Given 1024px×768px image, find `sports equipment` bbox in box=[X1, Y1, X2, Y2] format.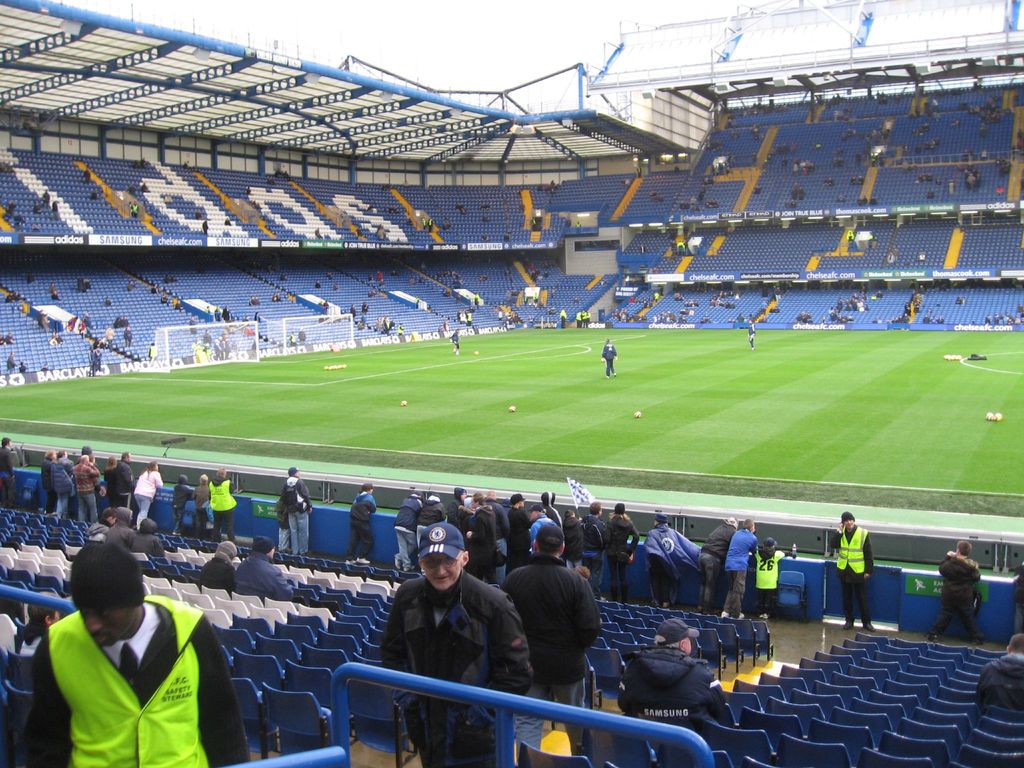
box=[996, 413, 1007, 424].
